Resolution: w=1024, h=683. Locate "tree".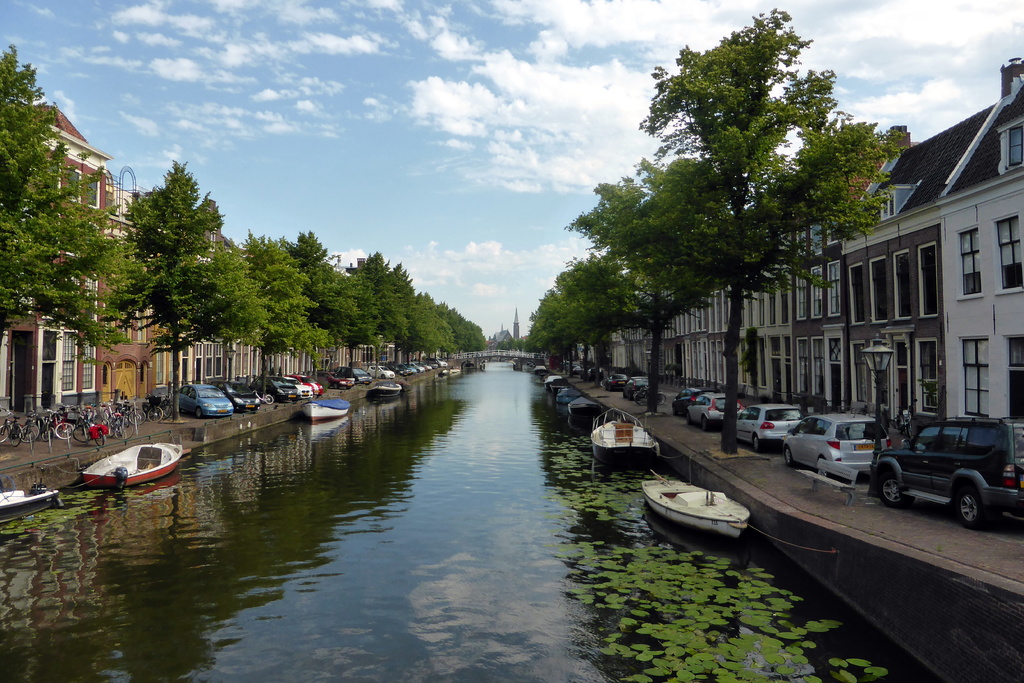
532 288 554 366.
